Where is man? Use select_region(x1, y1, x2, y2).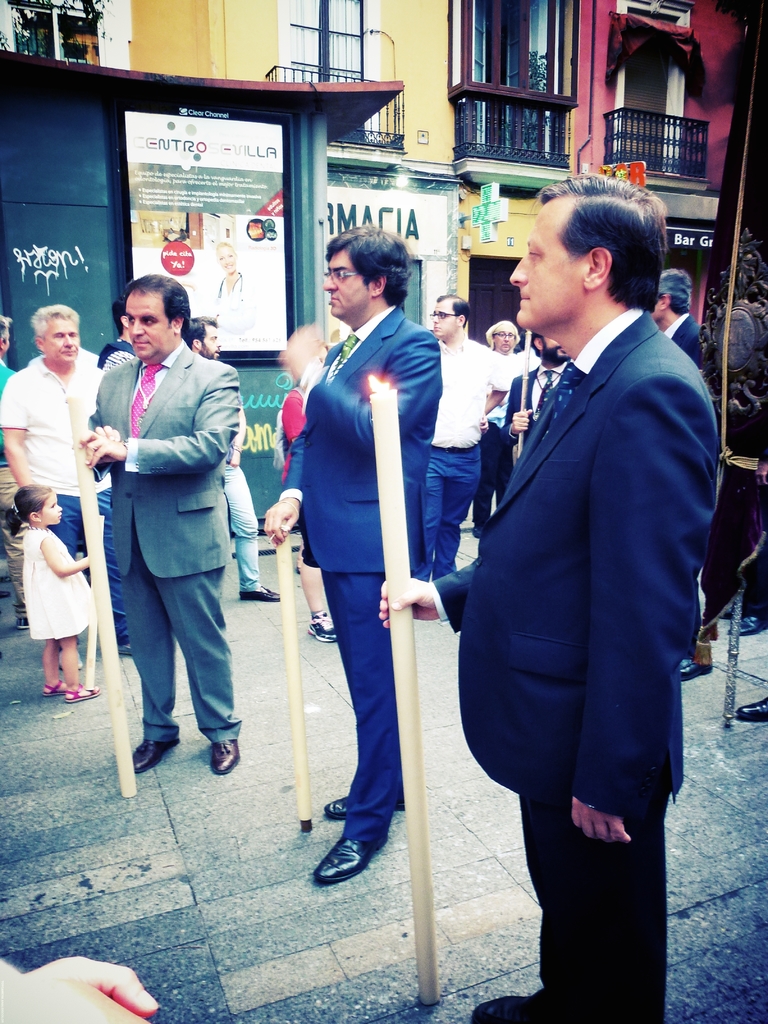
select_region(262, 227, 444, 888).
